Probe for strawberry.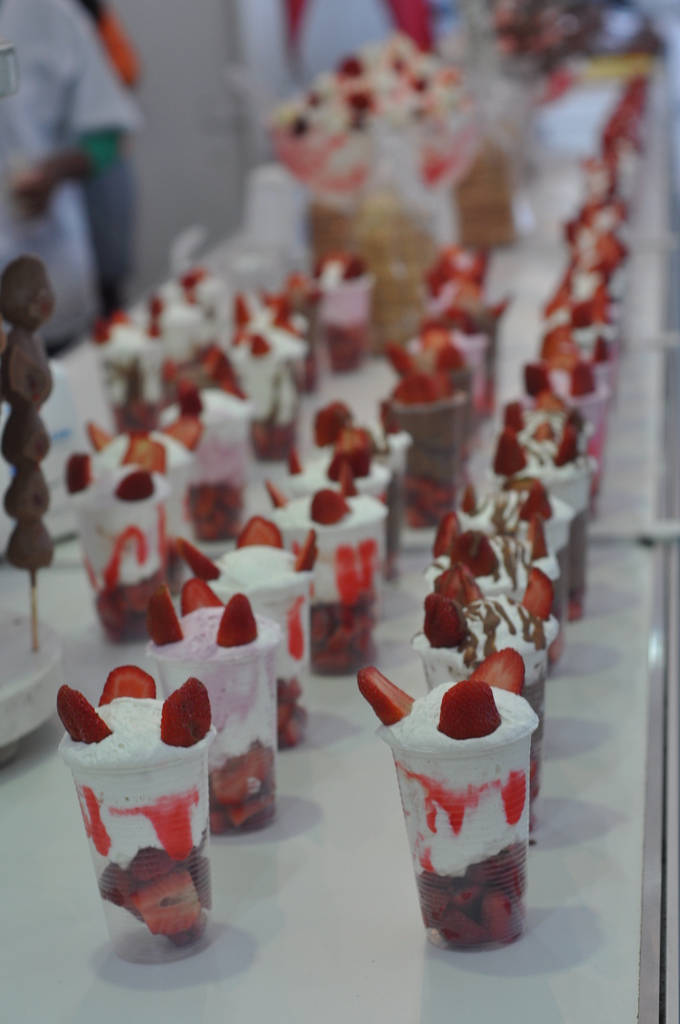
Probe result: {"x1": 99, "y1": 663, "x2": 153, "y2": 714}.
